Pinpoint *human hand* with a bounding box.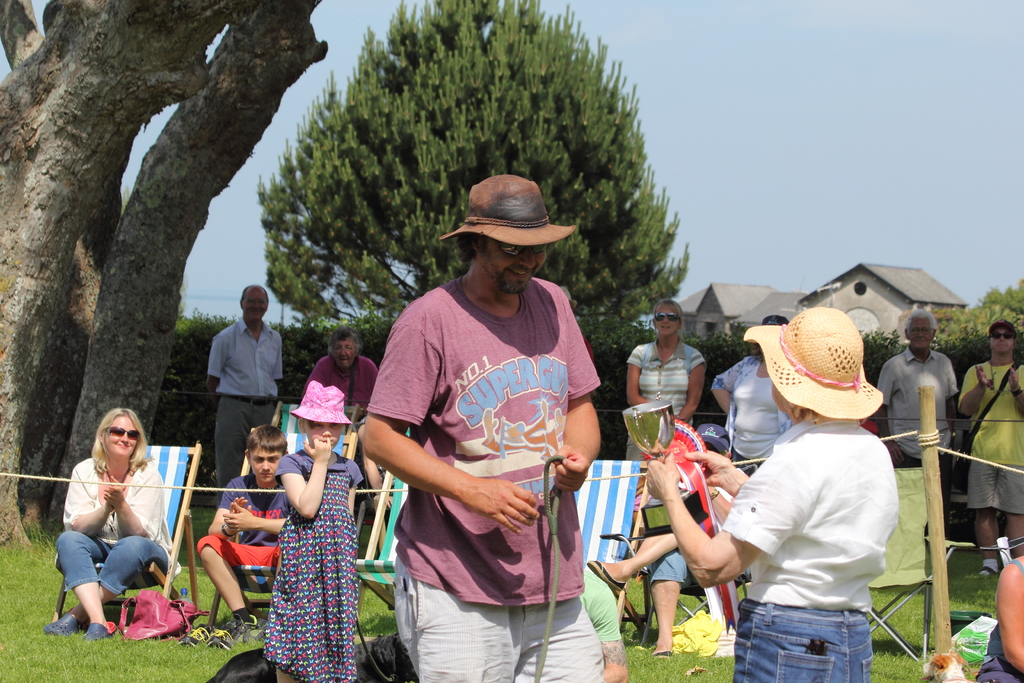
box(552, 443, 593, 495).
